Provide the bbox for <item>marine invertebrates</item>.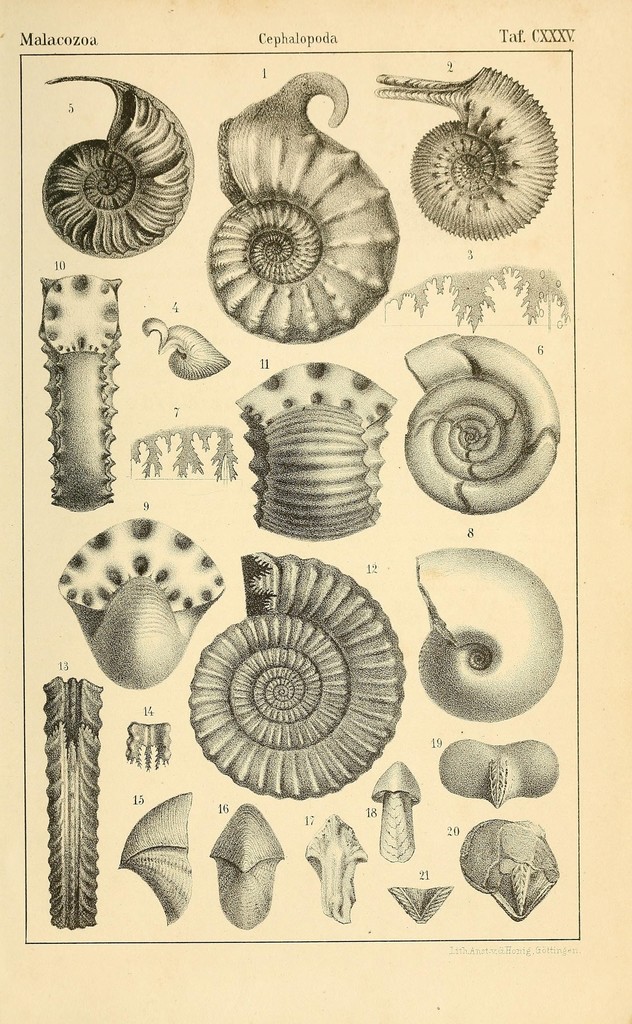
locate(367, 55, 563, 245).
